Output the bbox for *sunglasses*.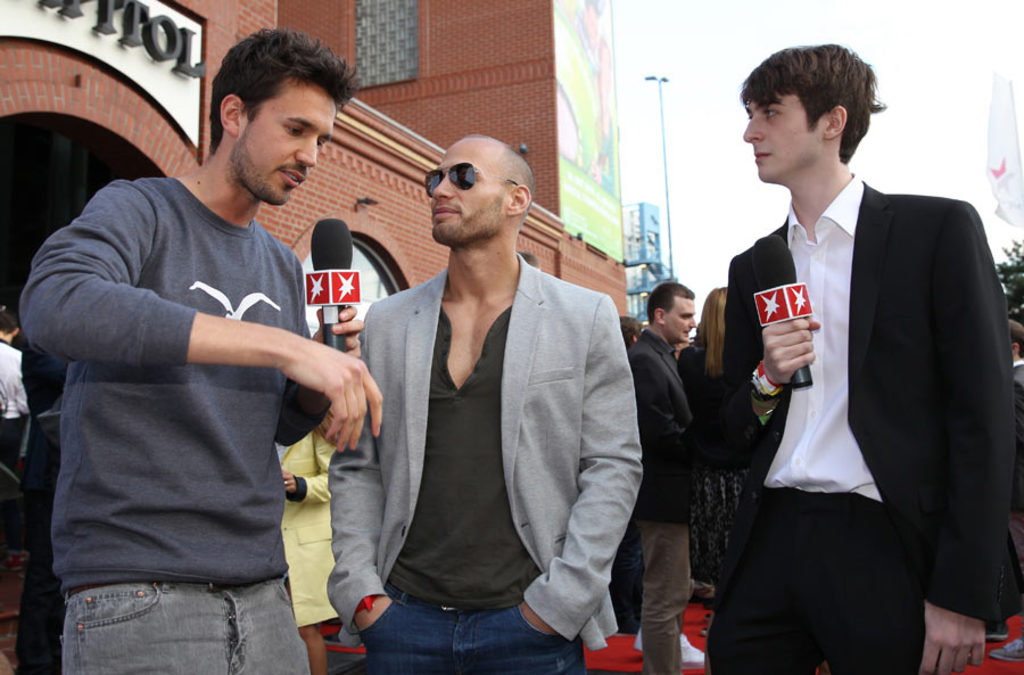
rect(423, 160, 518, 197).
